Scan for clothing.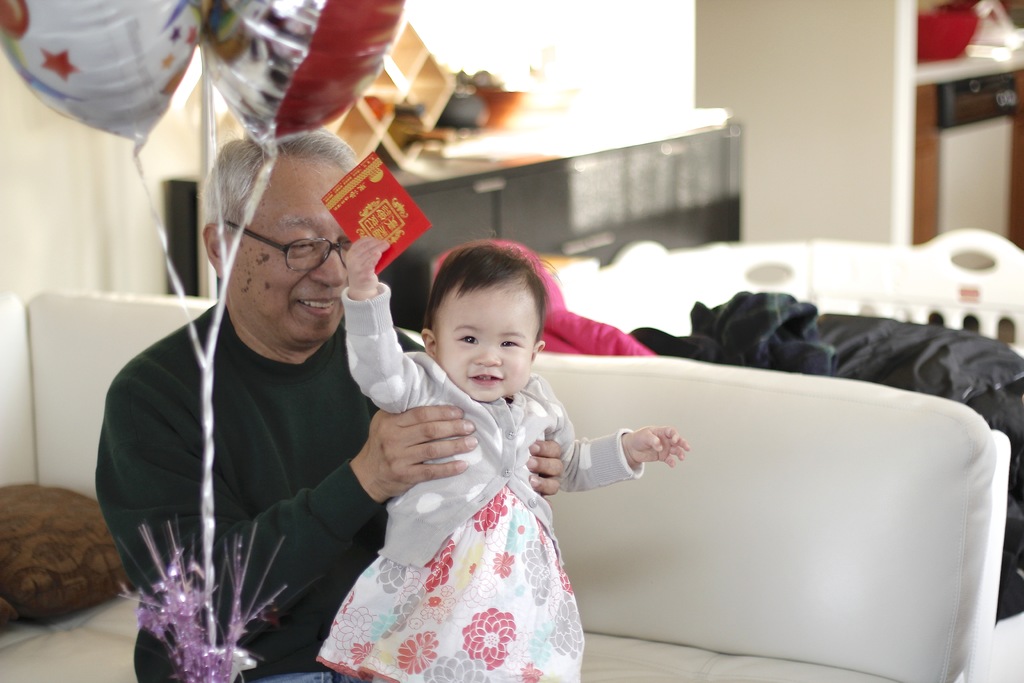
Scan result: [x1=306, y1=328, x2=632, y2=661].
